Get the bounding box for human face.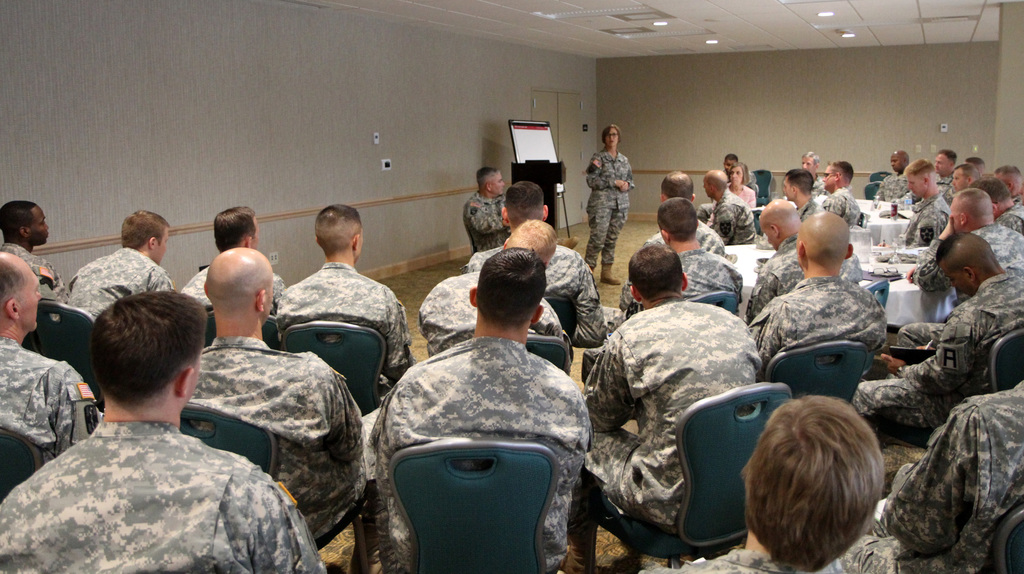
bbox=(607, 131, 617, 145).
